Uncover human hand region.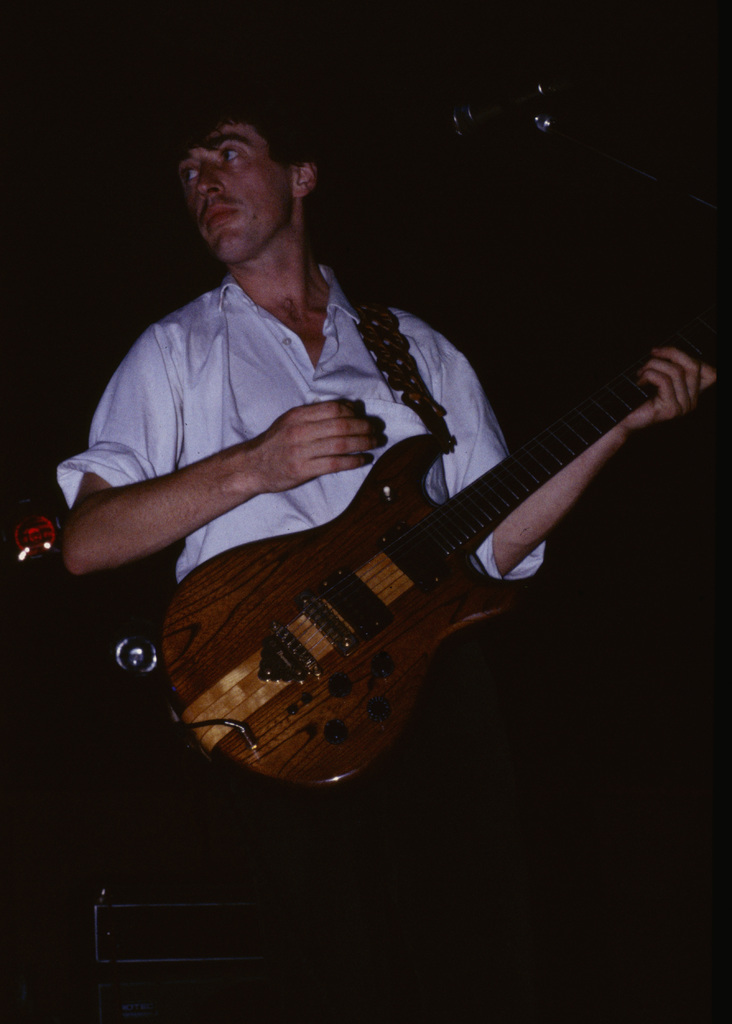
Uncovered: rect(206, 385, 400, 510).
